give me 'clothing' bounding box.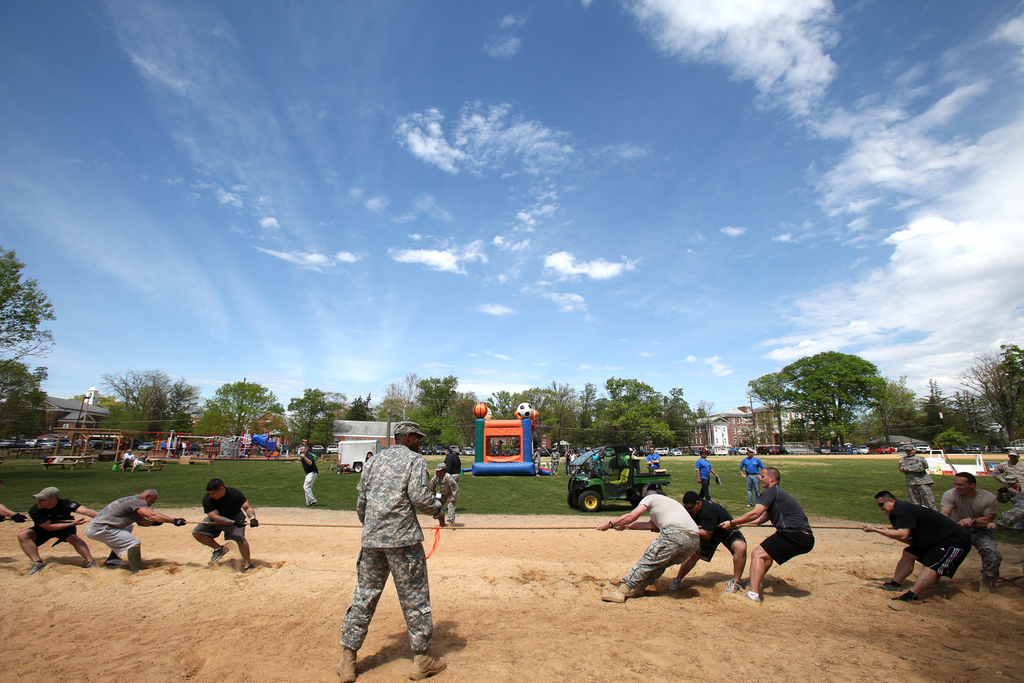
box(938, 496, 1002, 596).
